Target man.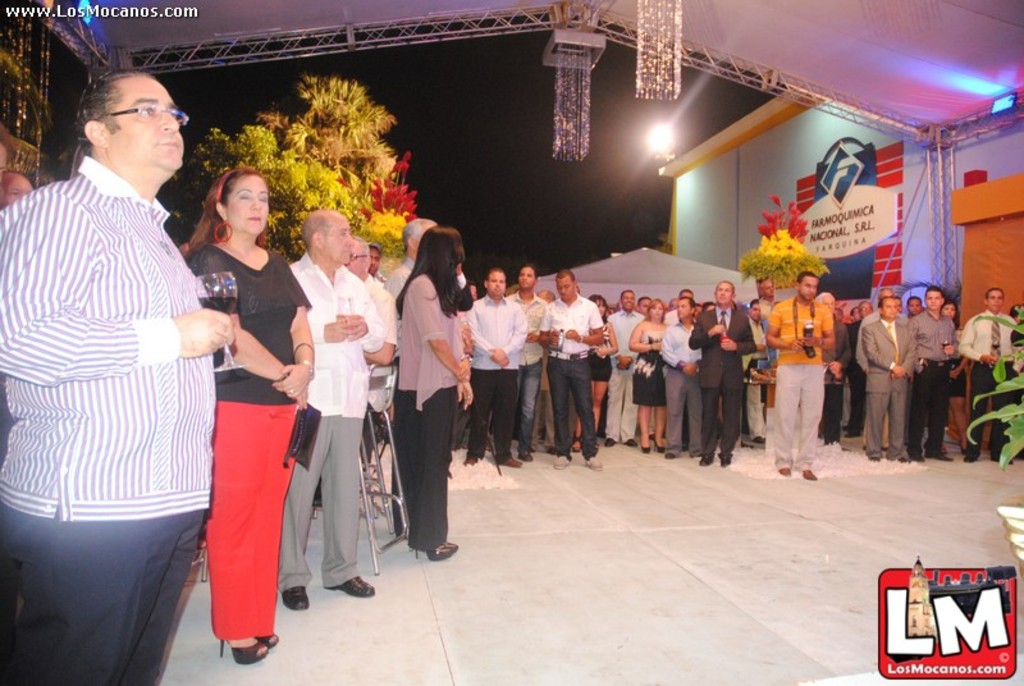
Target region: region(15, 44, 225, 650).
